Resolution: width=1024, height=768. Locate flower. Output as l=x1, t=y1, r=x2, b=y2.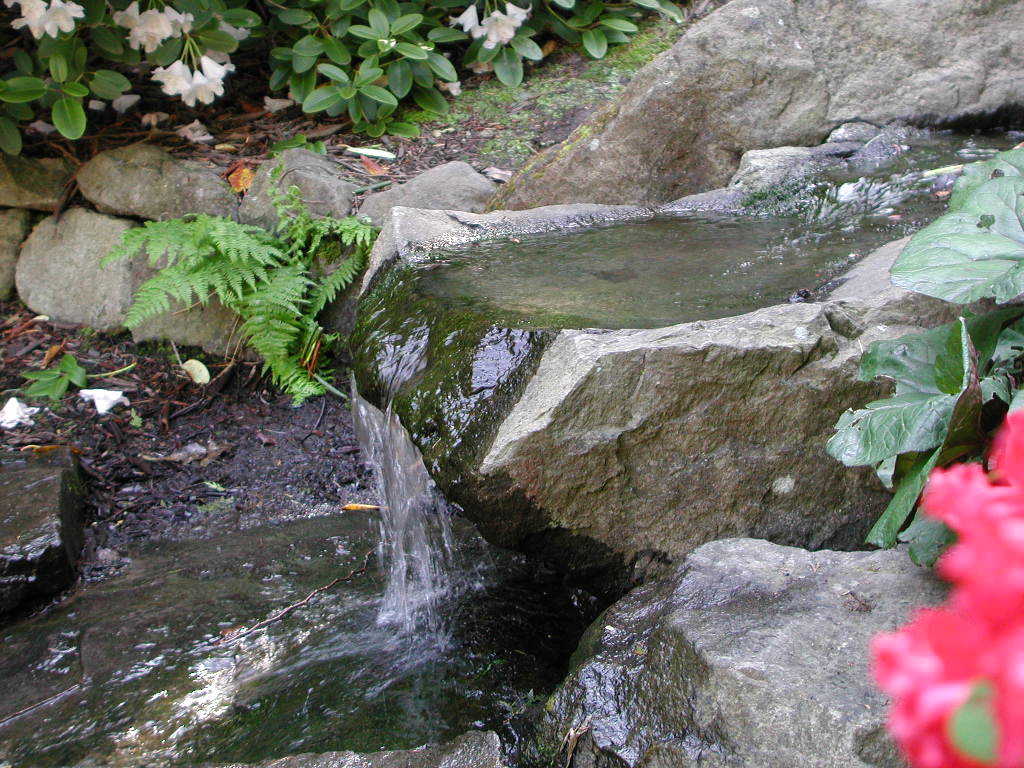
l=153, t=61, r=187, b=96.
